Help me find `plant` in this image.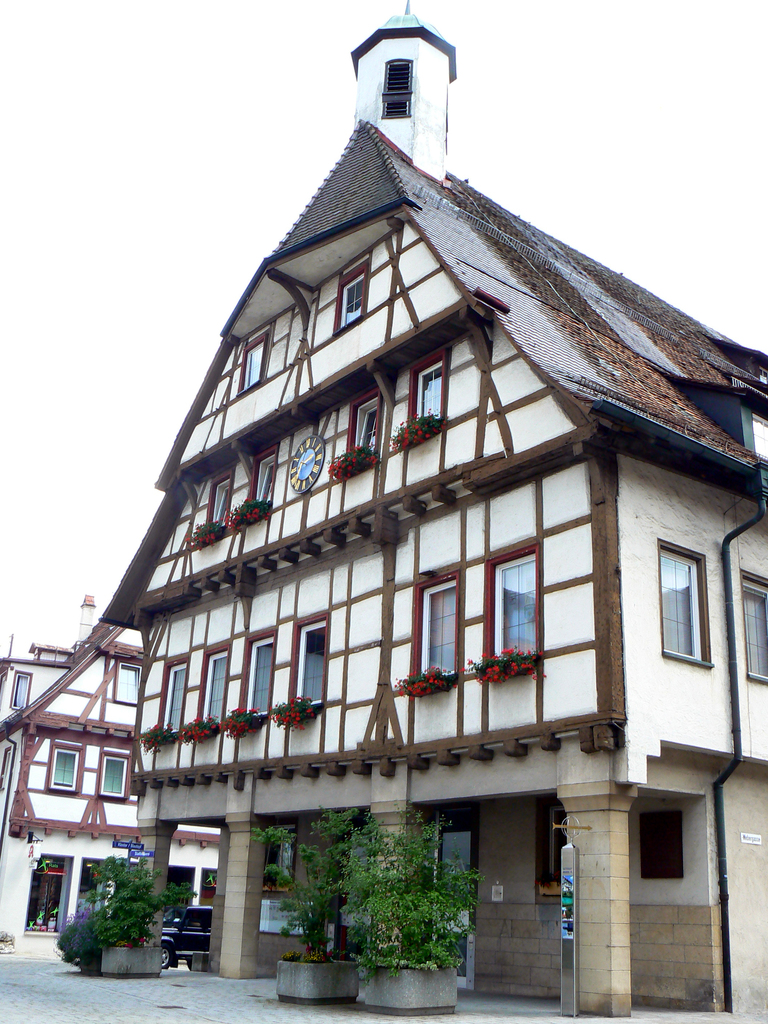
Found it: {"x1": 392, "y1": 660, "x2": 462, "y2": 705}.
